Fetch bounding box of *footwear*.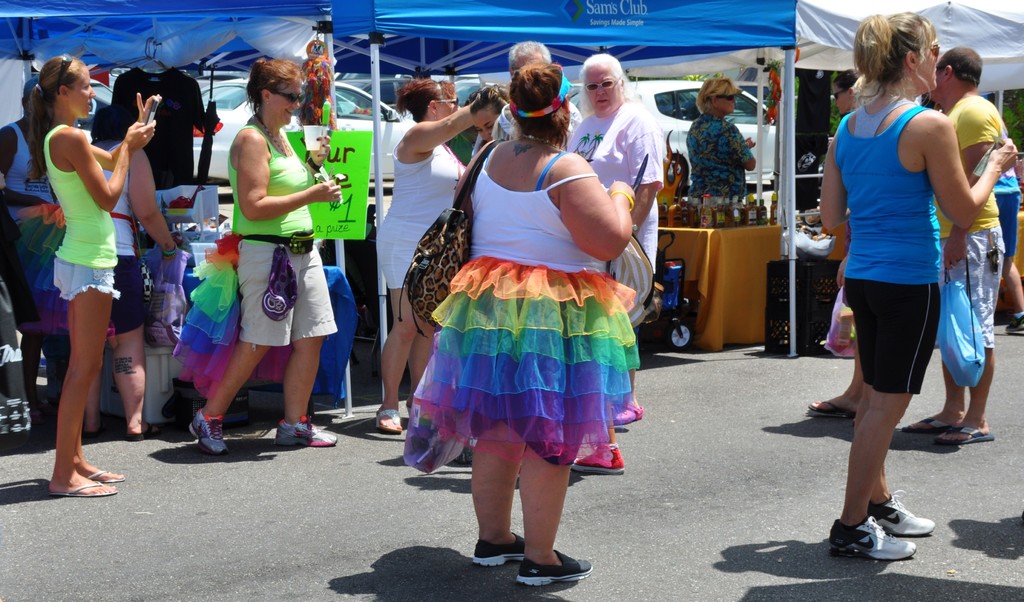
Bbox: [274,414,337,448].
